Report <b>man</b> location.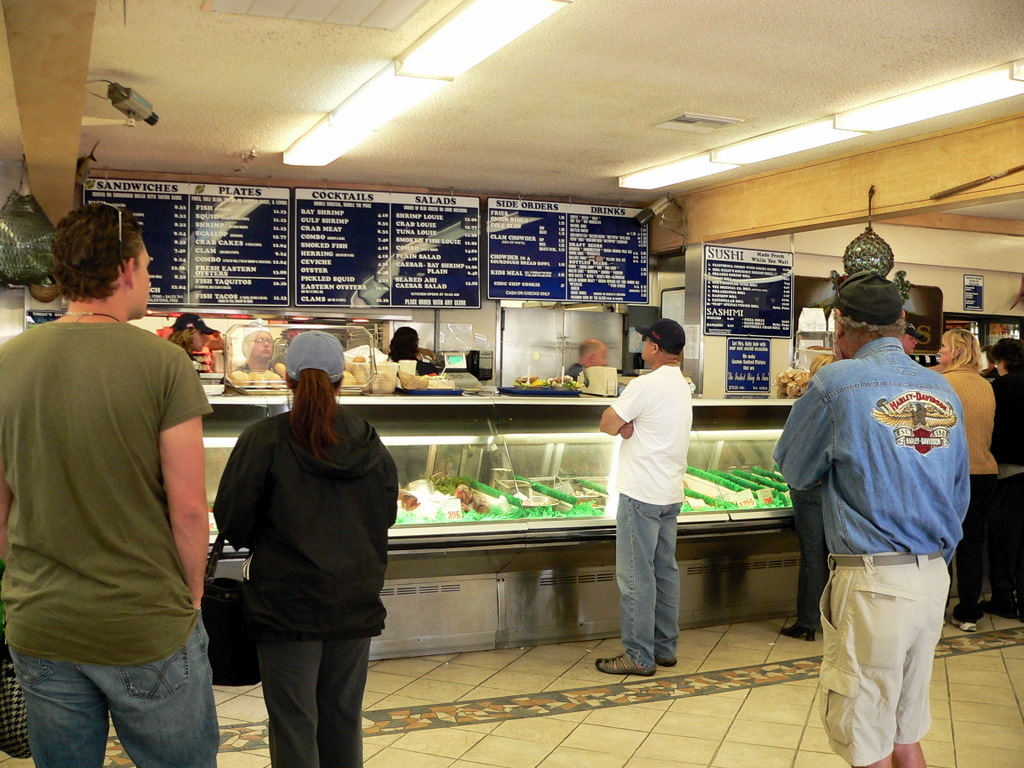
Report: 0/200/214/767.
